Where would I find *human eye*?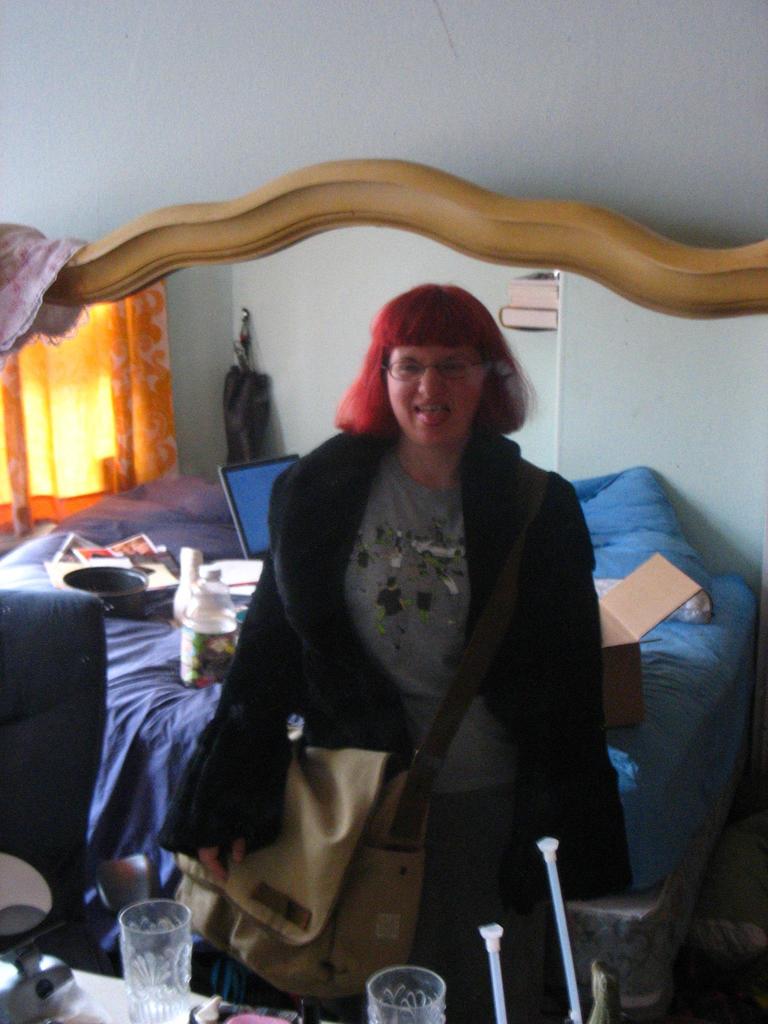
At {"left": 442, "top": 361, "right": 466, "bottom": 373}.
